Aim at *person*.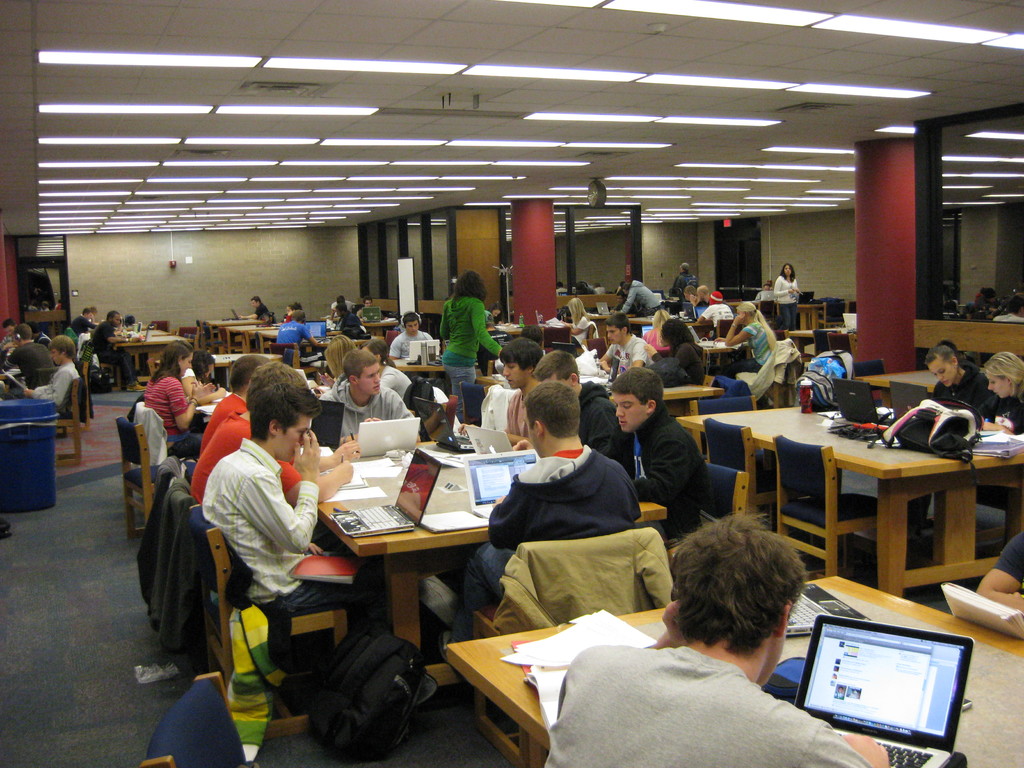
Aimed at l=17, t=332, r=80, b=419.
